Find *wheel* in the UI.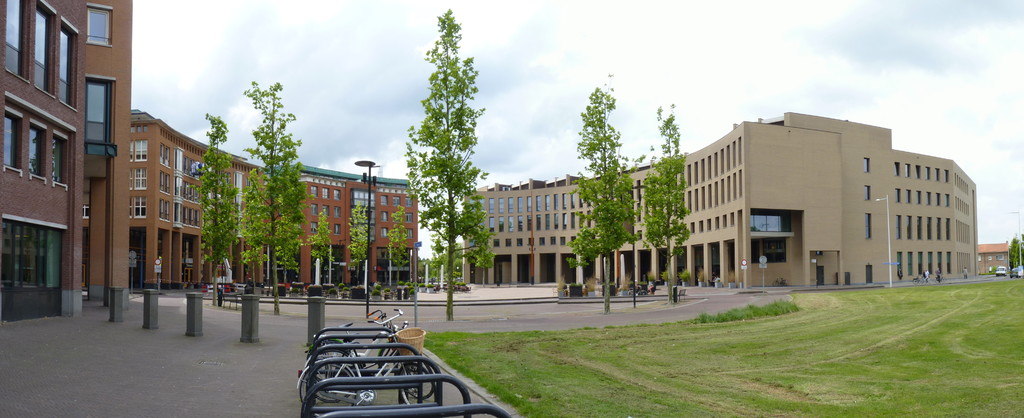
UI element at x1=380 y1=346 x2=399 y2=372.
